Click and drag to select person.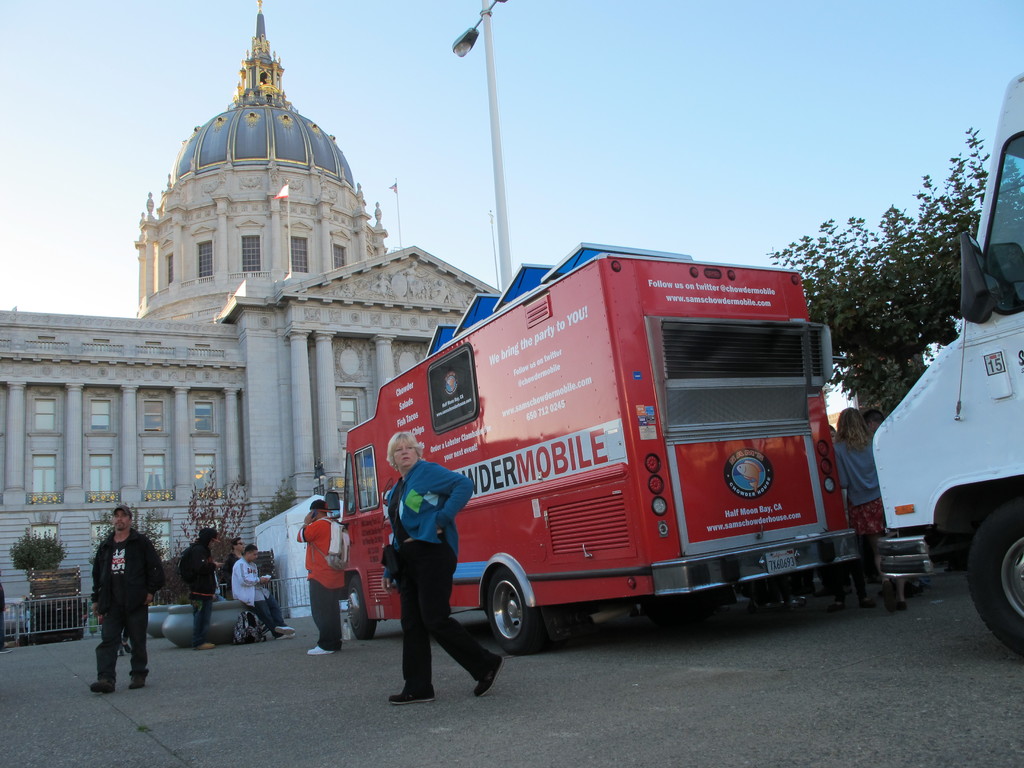
Selection: [left=383, top=426, right=504, bottom=709].
